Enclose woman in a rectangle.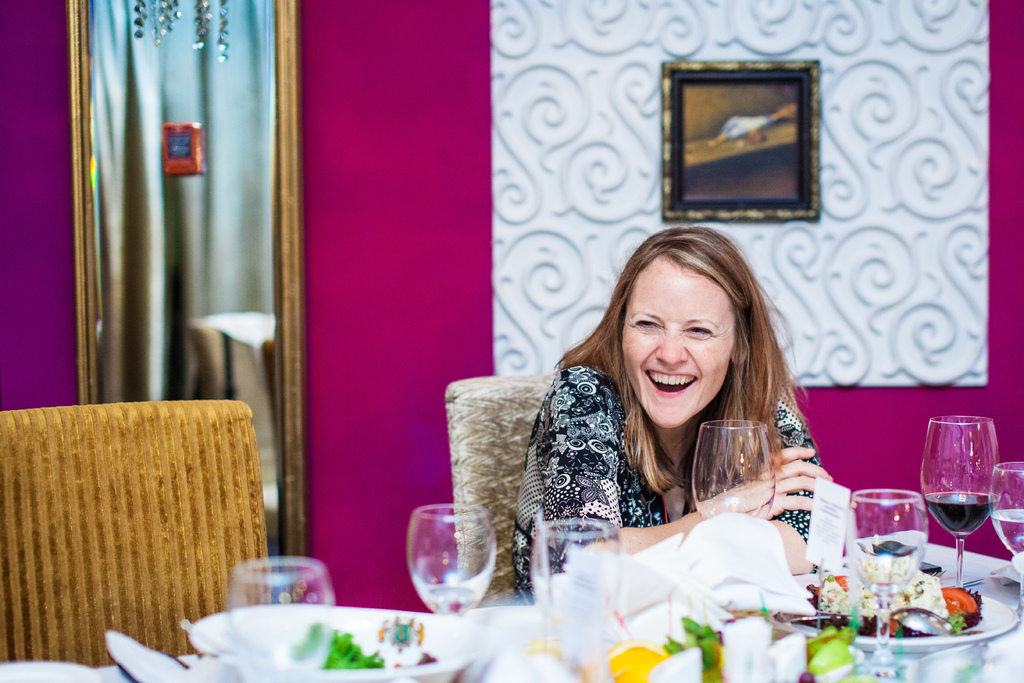
[x1=476, y1=227, x2=846, y2=648].
